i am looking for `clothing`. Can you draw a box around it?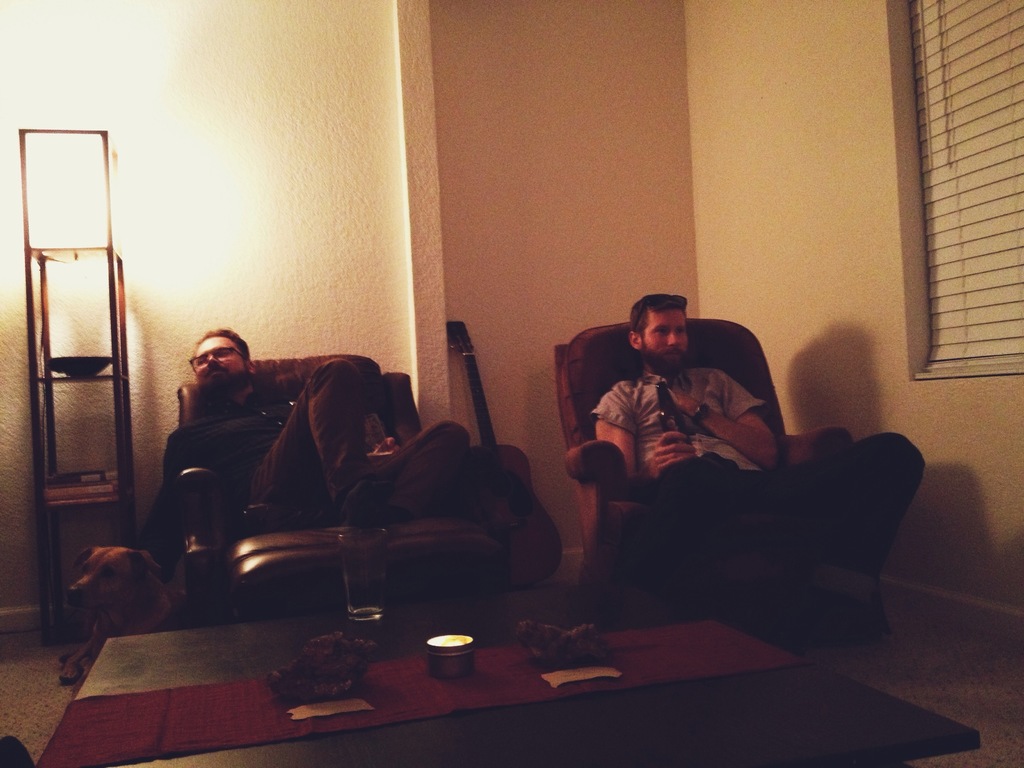
Sure, the bounding box is crop(128, 355, 476, 584).
